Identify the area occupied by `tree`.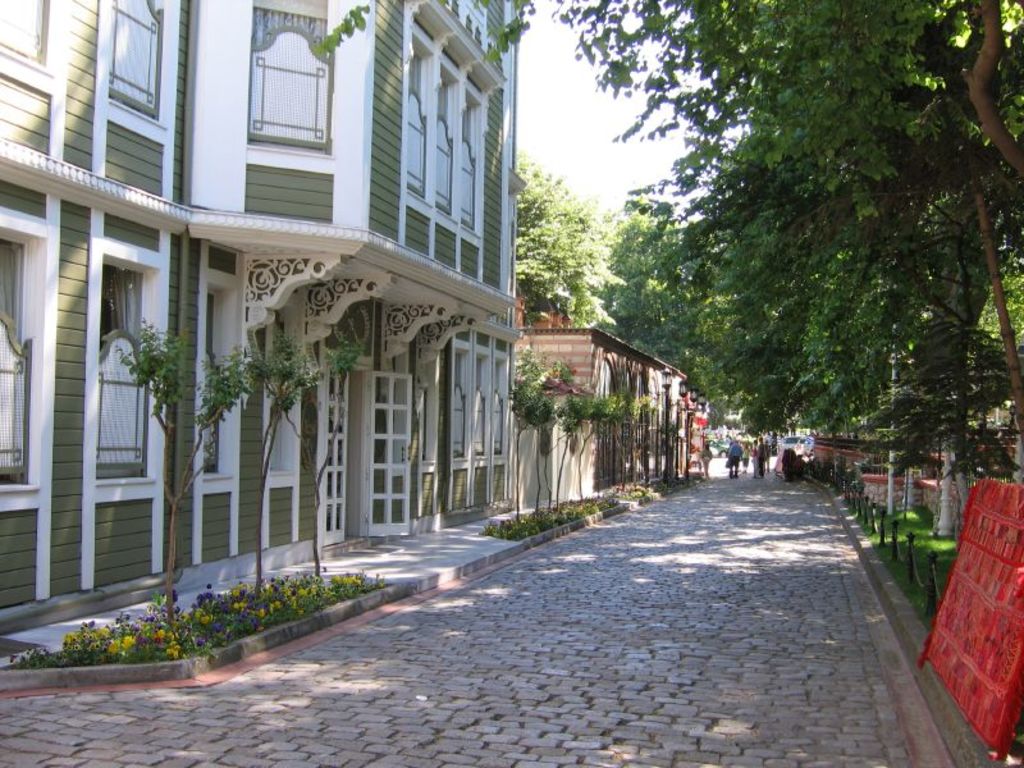
Area: (540, 388, 594, 507).
